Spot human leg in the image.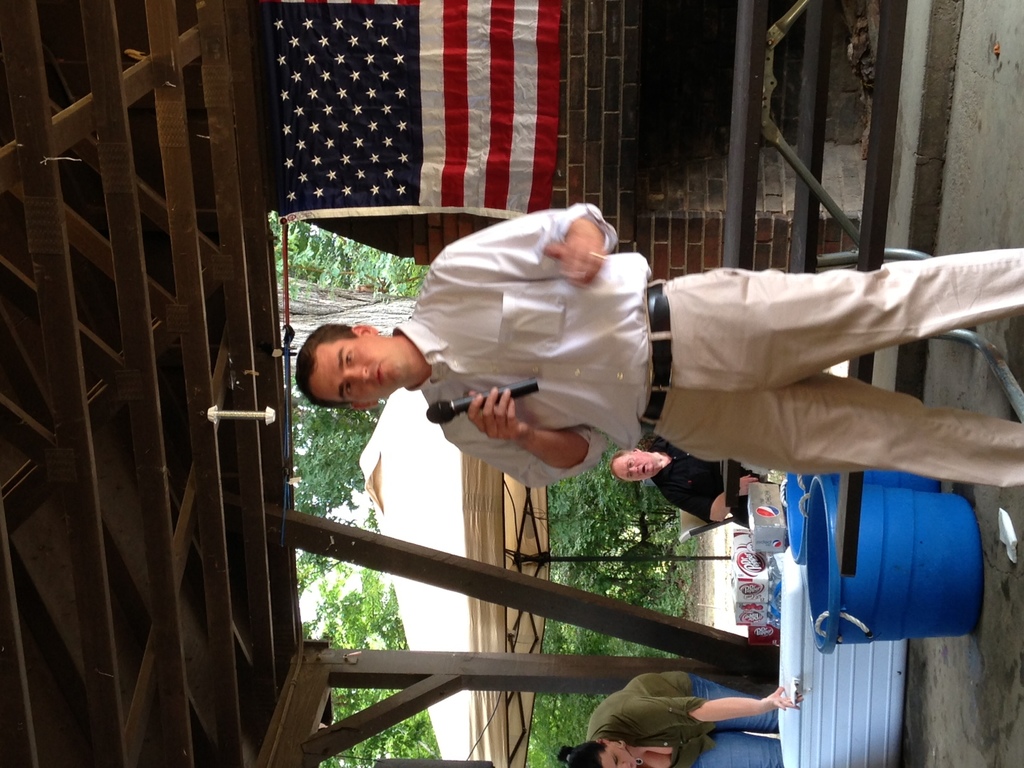
human leg found at detection(689, 679, 781, 729).
